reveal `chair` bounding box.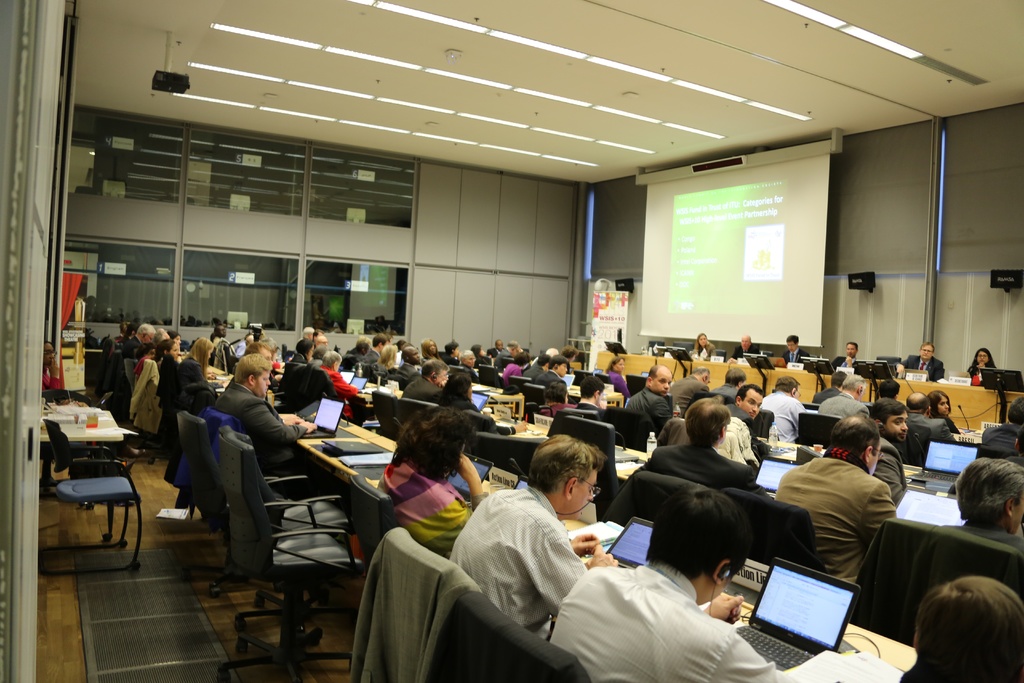
Revealed: 572/371/595/388.
